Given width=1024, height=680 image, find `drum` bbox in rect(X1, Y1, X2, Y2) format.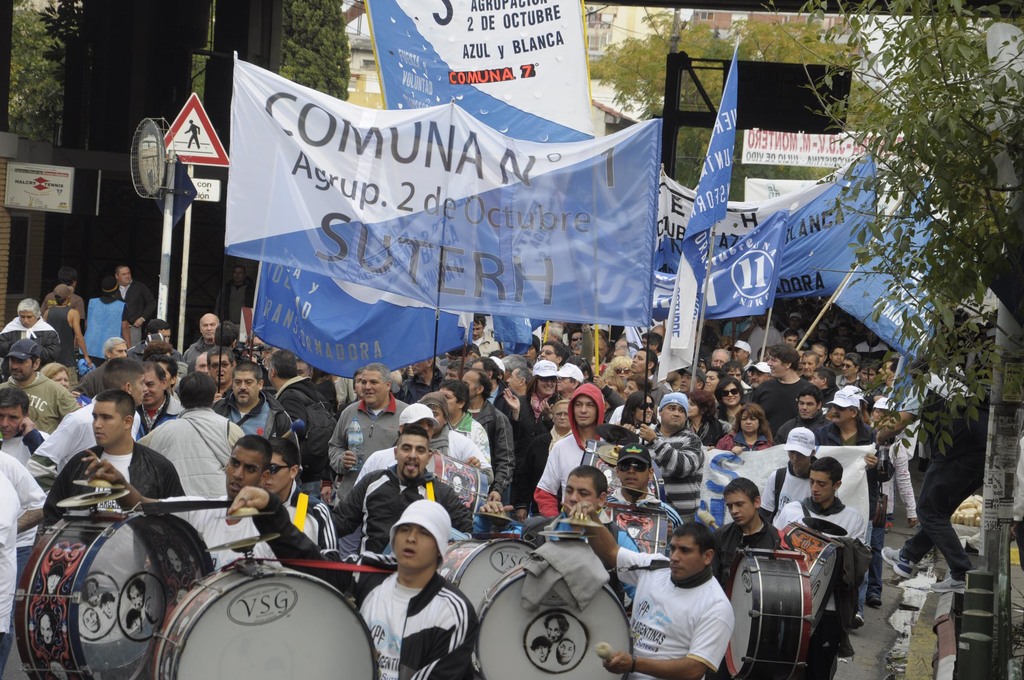
rect(473, 563, 636, 679).
